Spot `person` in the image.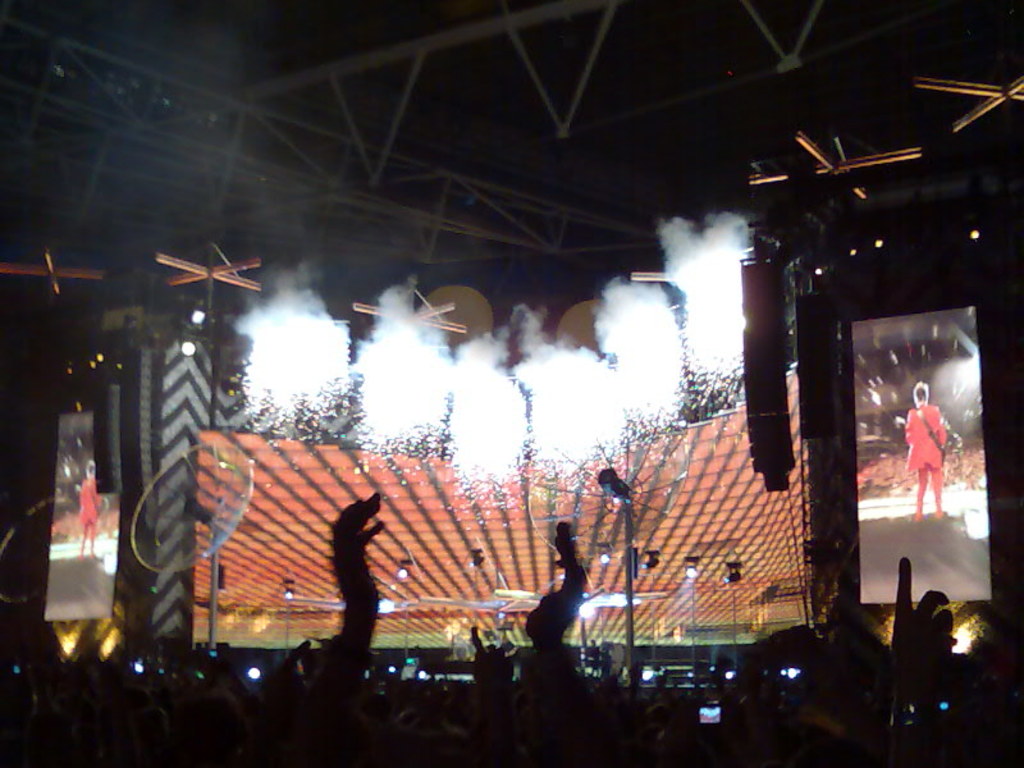
`person` found at select_region(76, 458, 100, 566).
